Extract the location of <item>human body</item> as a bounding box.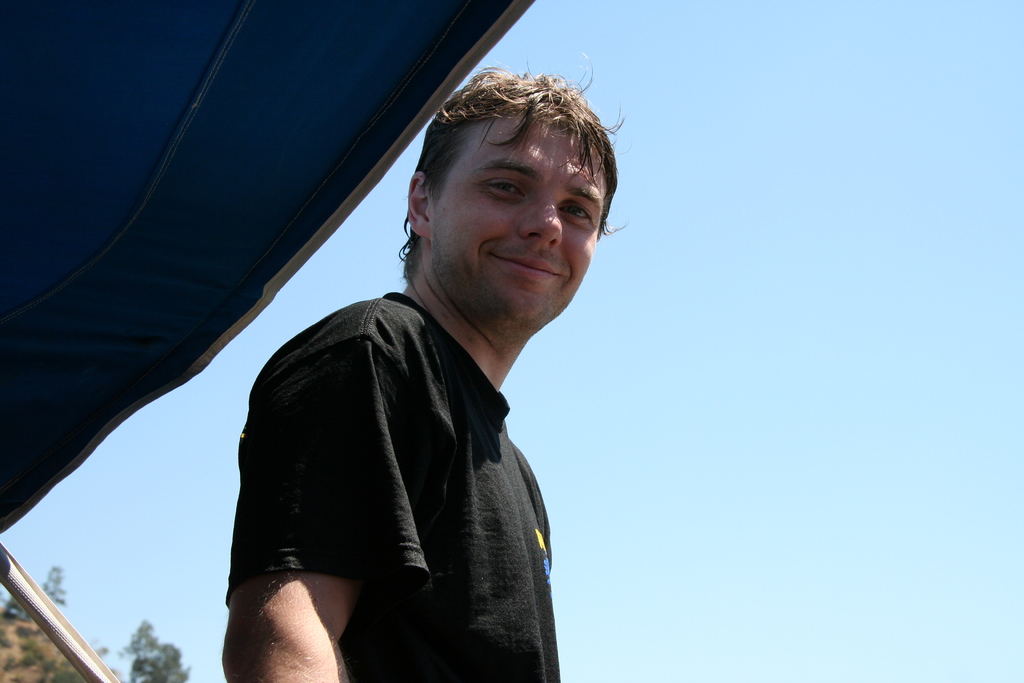
250,99,635,682.
